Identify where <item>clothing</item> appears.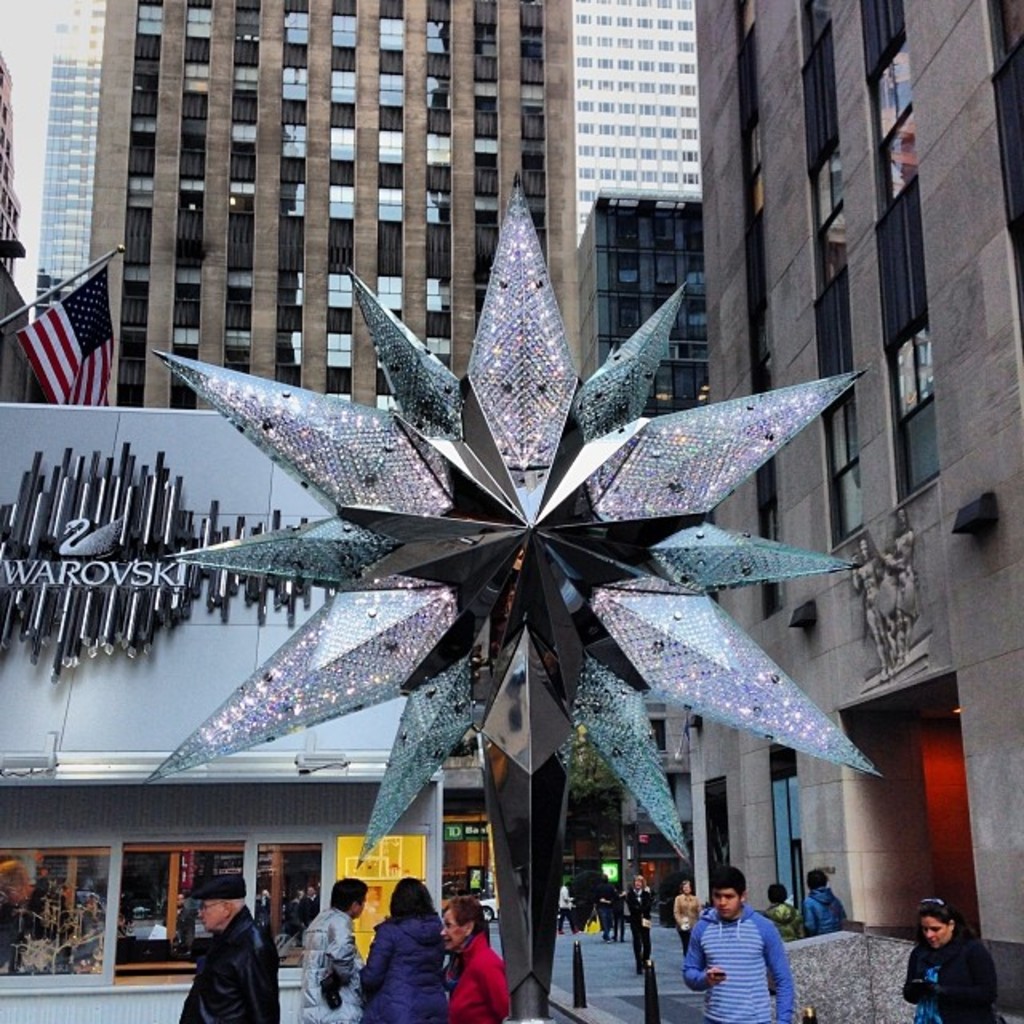
Appears at bbox=[174, 899, 285, 1022].
